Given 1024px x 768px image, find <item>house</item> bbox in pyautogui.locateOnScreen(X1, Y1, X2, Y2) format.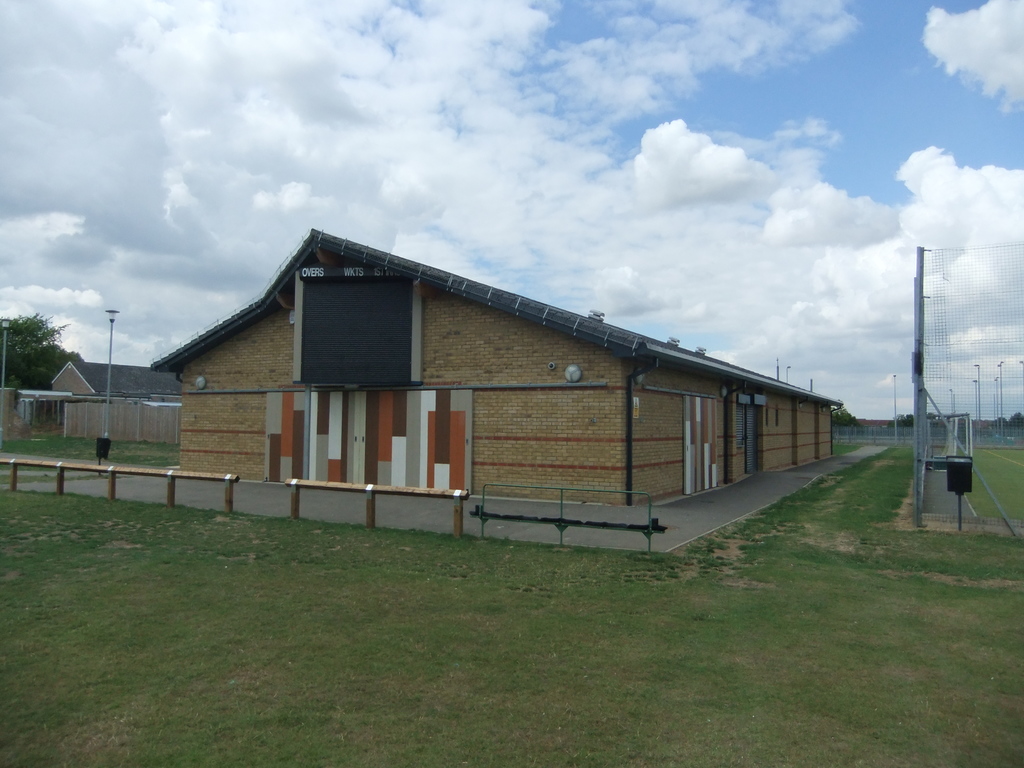
pyautogui.locateOnScreen(148, 227, 838, 509).
